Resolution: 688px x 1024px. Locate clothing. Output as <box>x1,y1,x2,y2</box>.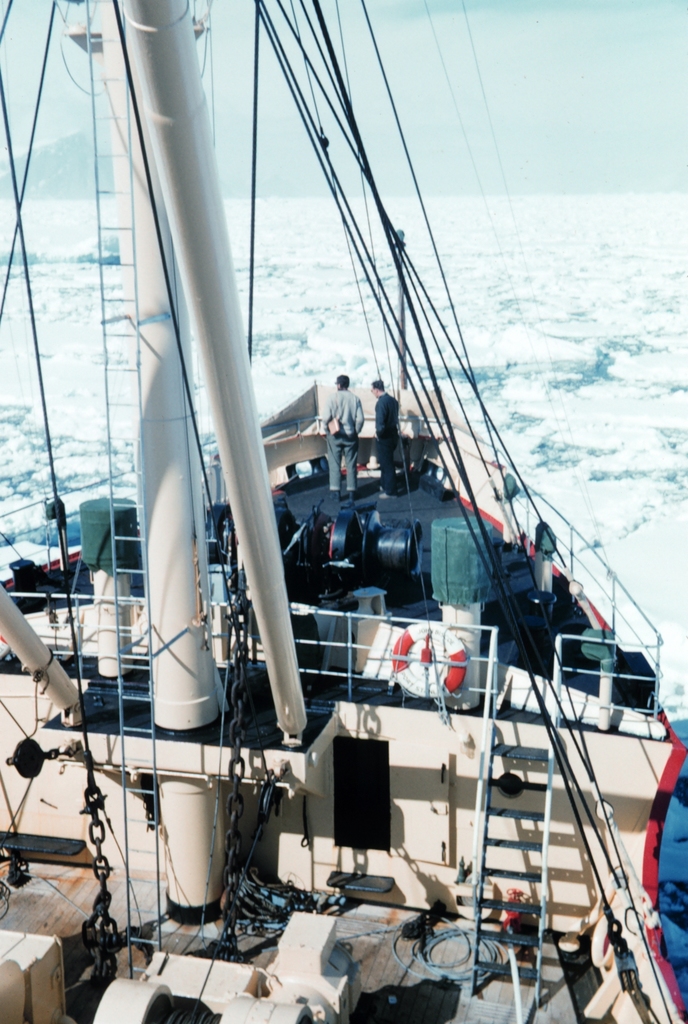
<box>369,381,422,479</box>.
